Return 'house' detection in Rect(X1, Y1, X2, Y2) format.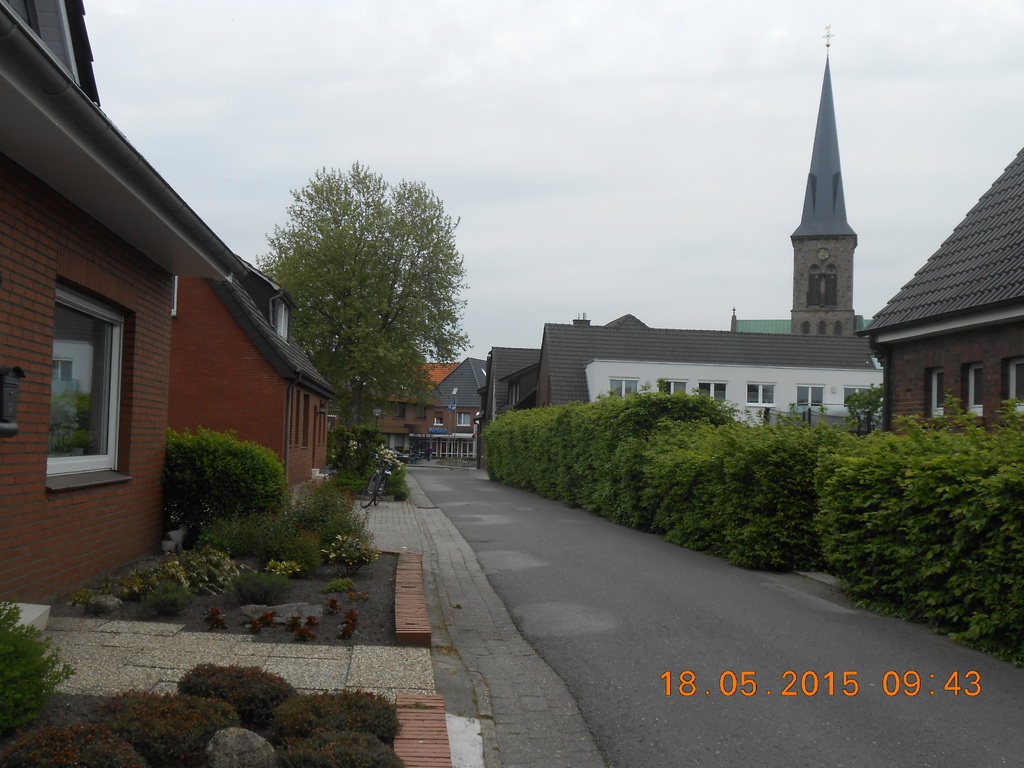
Rect(866, 142, 1023, 431).
